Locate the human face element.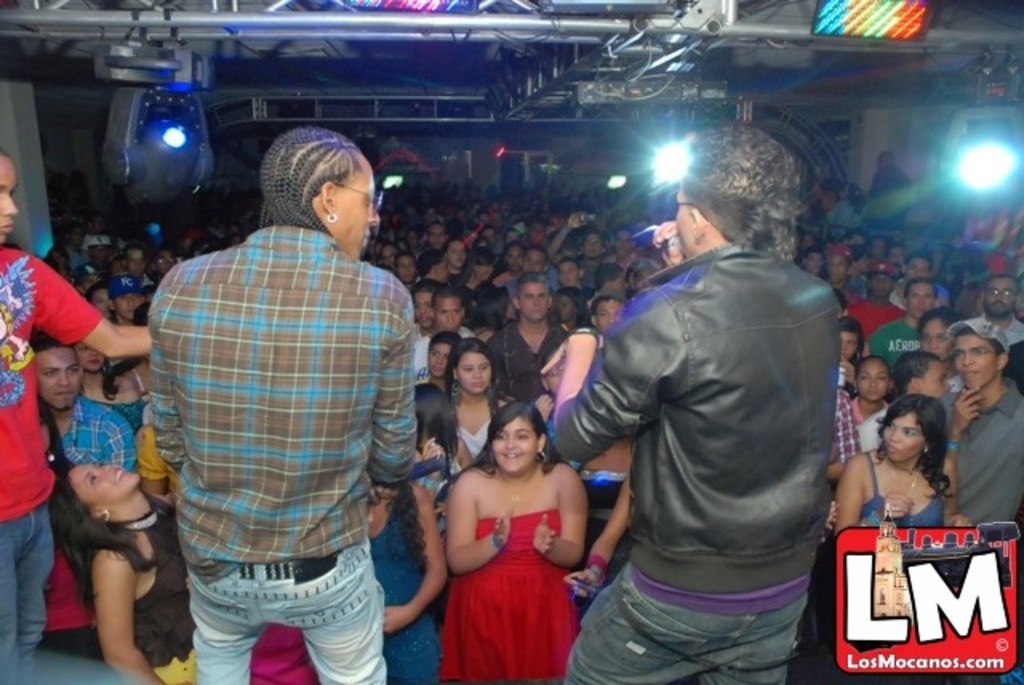
Element bbox: bbox=[520, 278, 547, 320].
